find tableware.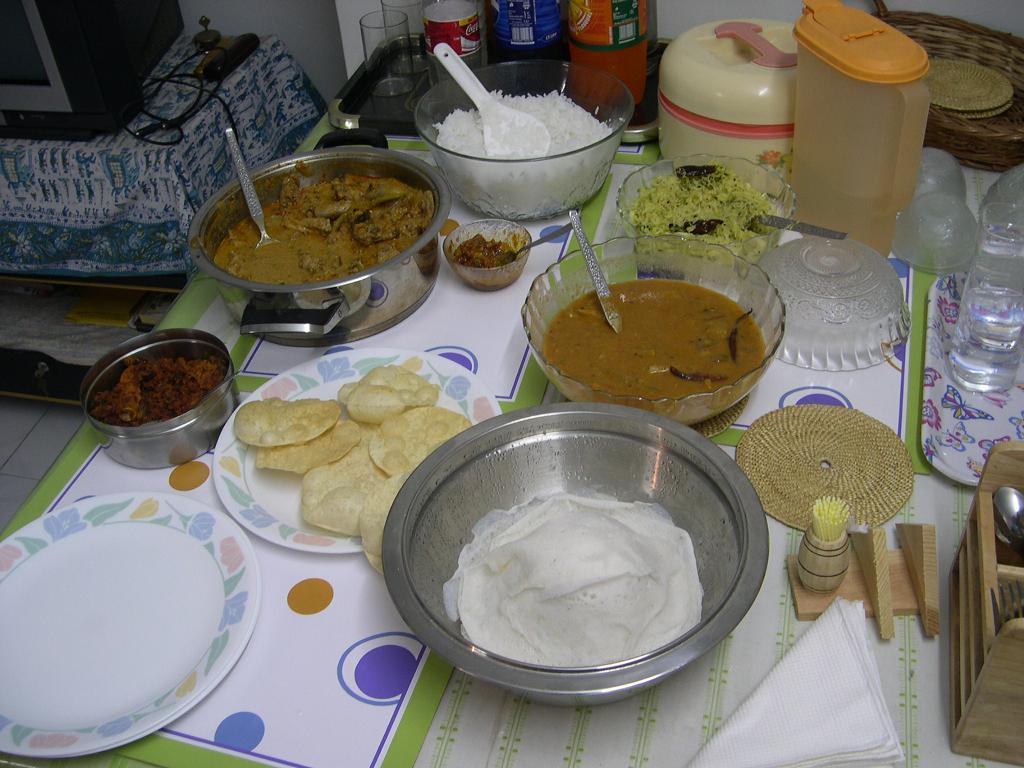
{"left": 420, "top": 57, "right": 632, "bottom": 213}.
